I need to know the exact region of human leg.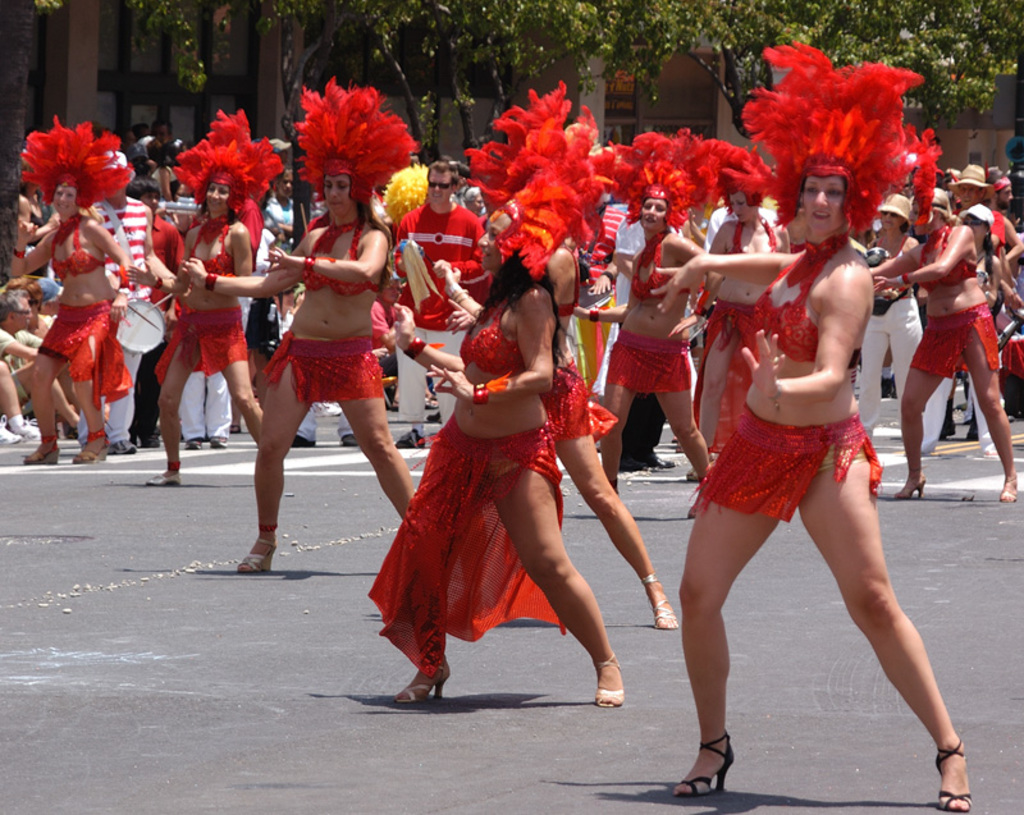
Region: 960,331,1020,502.
